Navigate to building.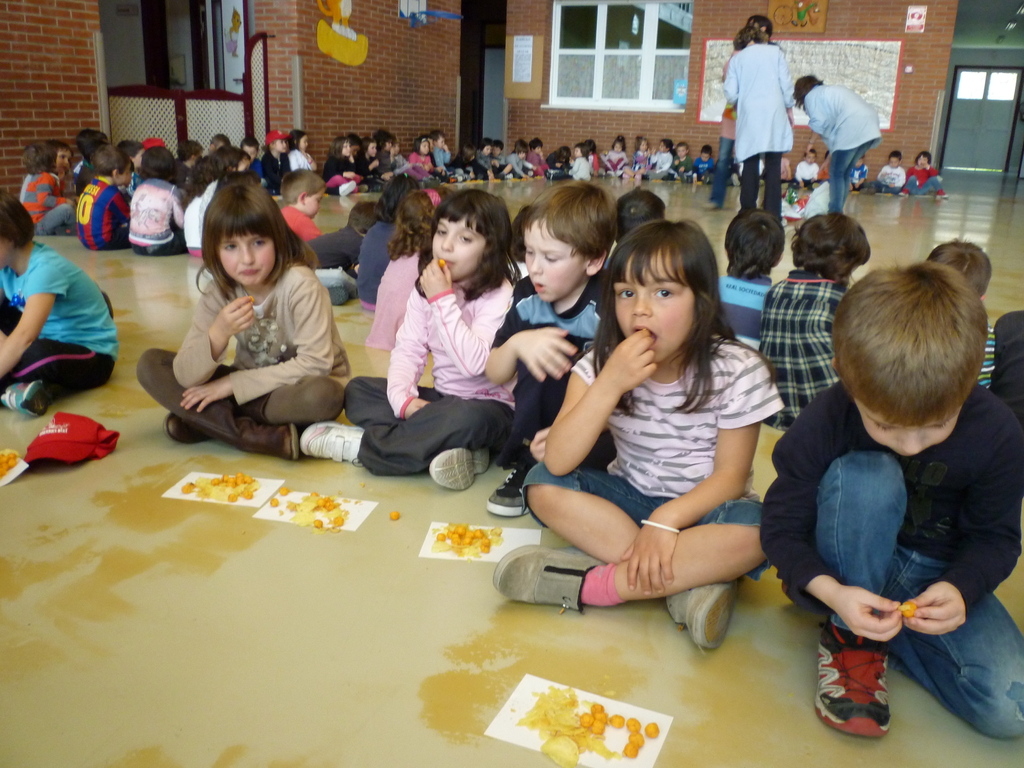
Navigation target: pyautogui.locateOnScreen(1, 0, 1023, 767).
